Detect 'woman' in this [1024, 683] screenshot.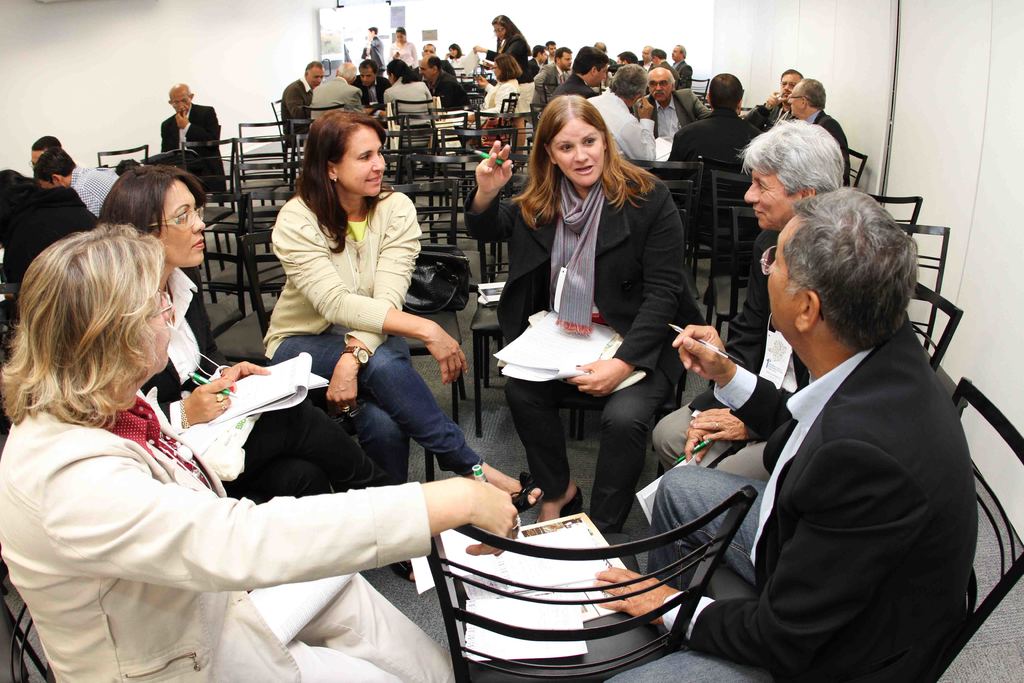
Detection: [259,108,547,514].
